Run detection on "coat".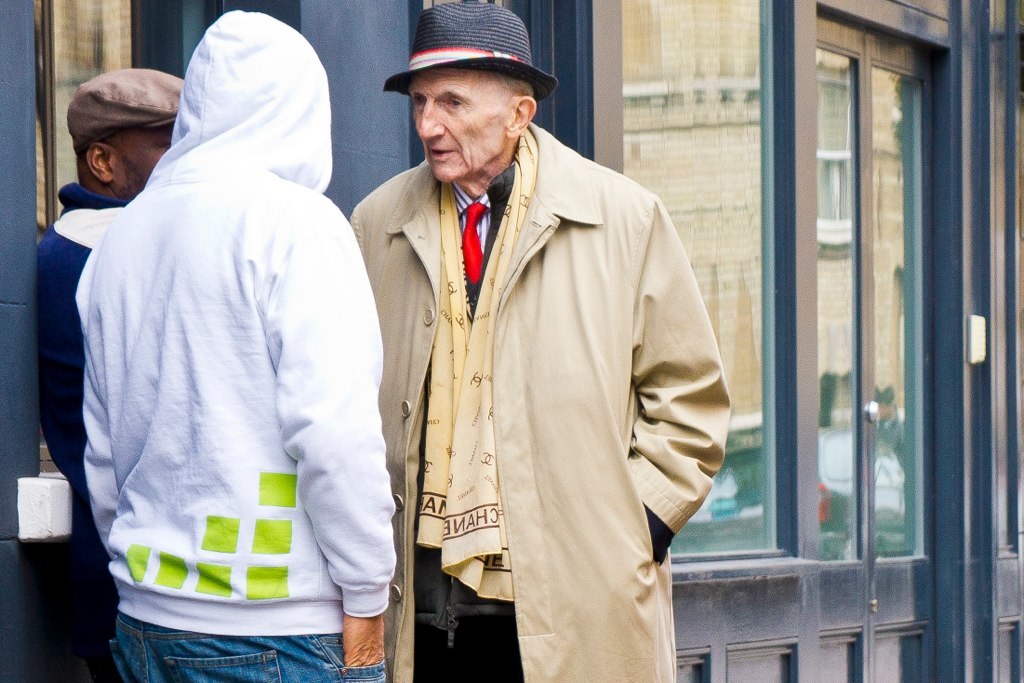
Result: {"x1": 359, "y1": 80, "x2": 725, "y2": 653}.
